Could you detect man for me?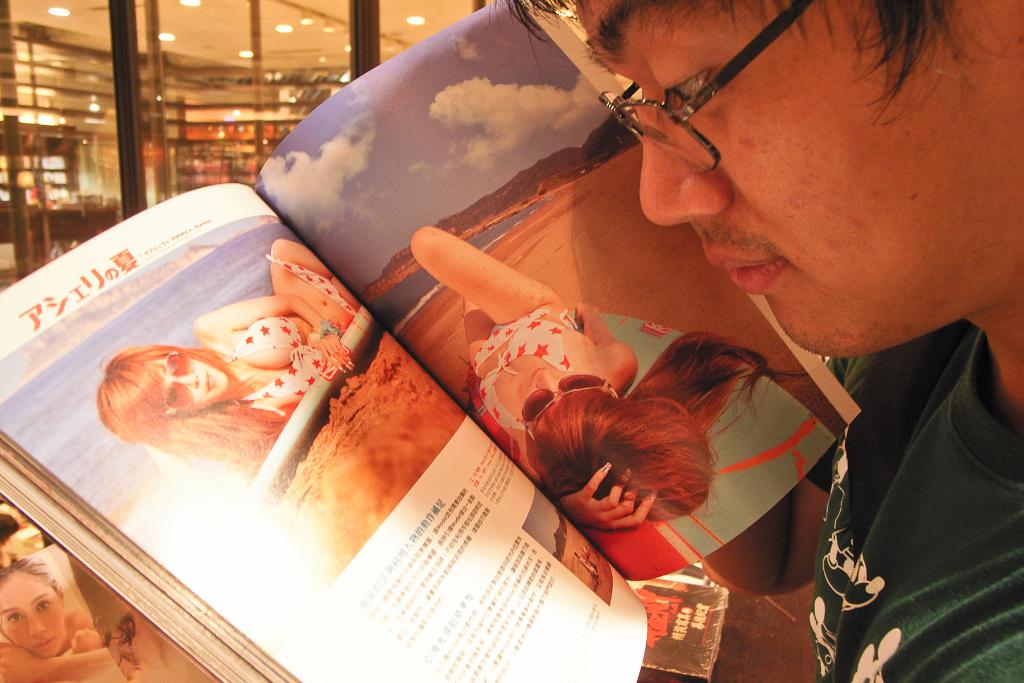
Detection result: l=489, t=0, r=1023, b=682.
